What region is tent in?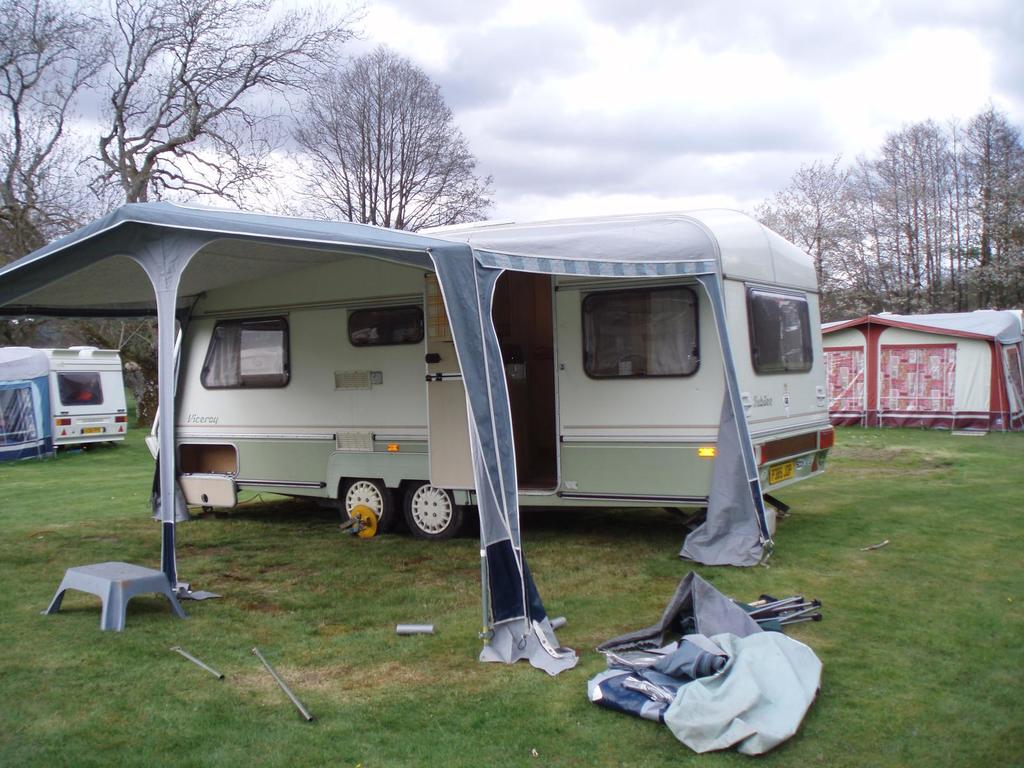
Rect(820, 298, 1023, 435).
